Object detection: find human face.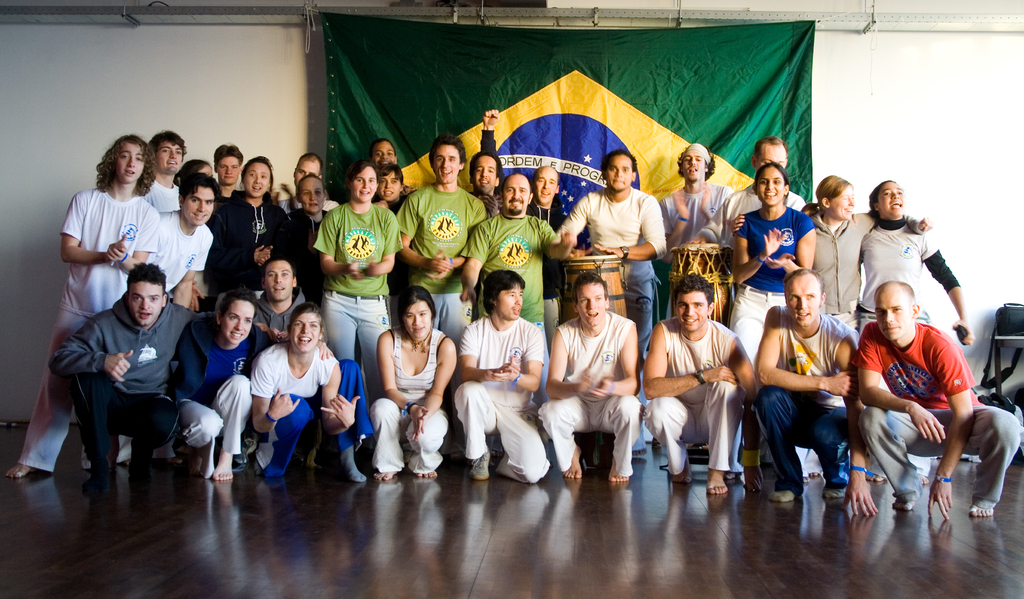
(x1=833, y1=189, x2=856, y2=215).
